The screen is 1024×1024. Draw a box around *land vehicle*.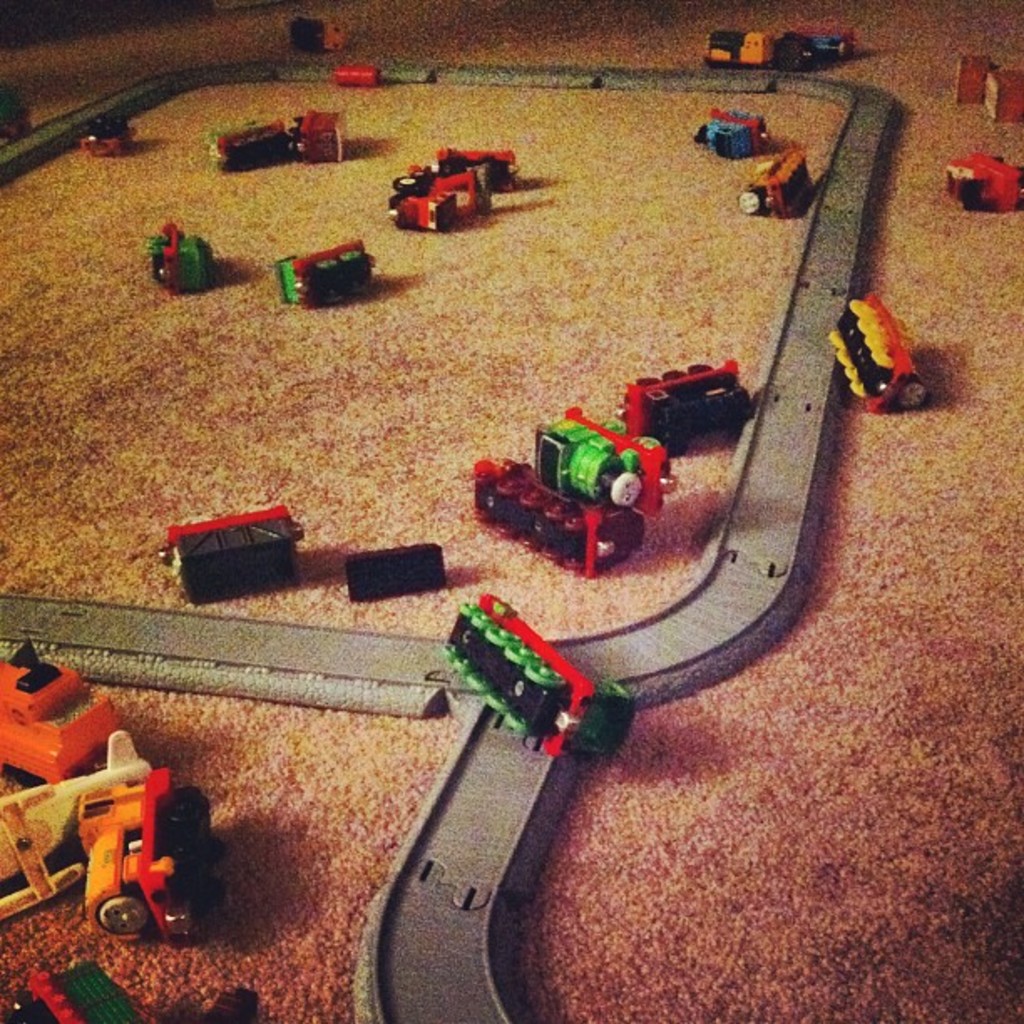
<bbox>146, 221, 221, 293</bbox>.
